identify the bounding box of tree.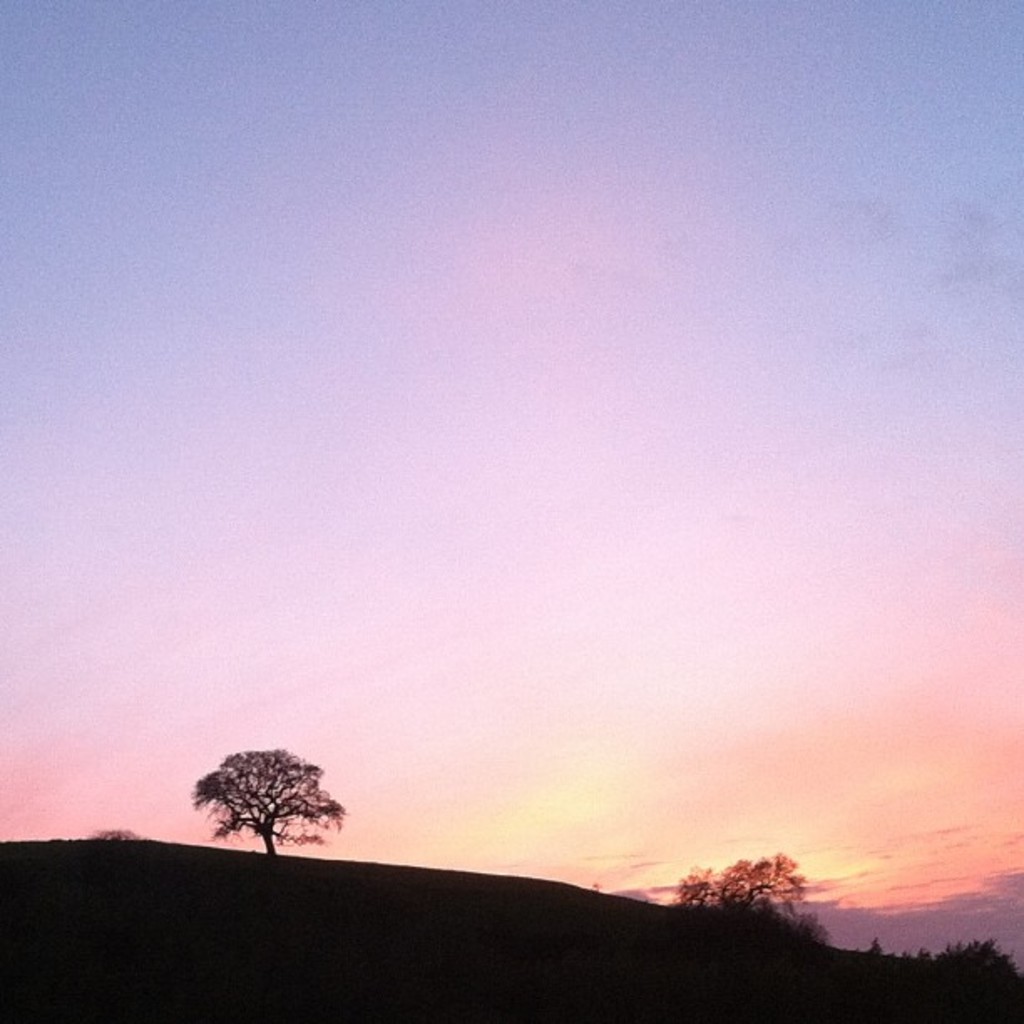
x1=917, y1=929, x2=1022, y2=1006.
